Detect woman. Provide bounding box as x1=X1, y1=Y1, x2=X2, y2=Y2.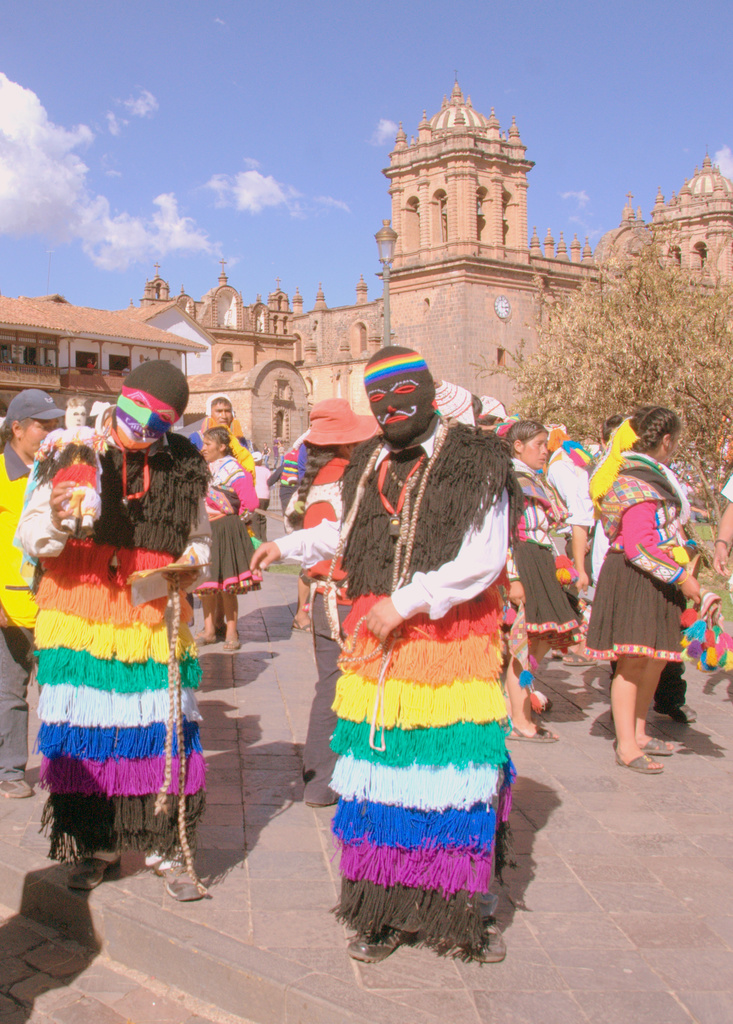
x1=86, y1=353, x2=97, y2=371.
